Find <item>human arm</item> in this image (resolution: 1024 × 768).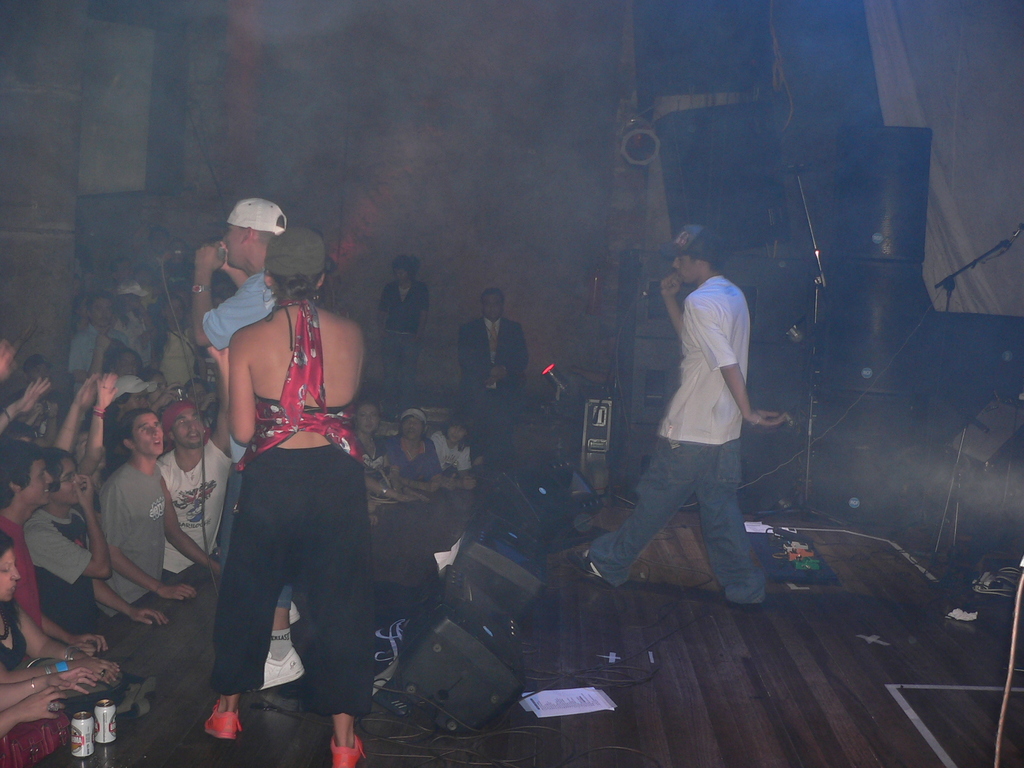
(499,326,534,378).
